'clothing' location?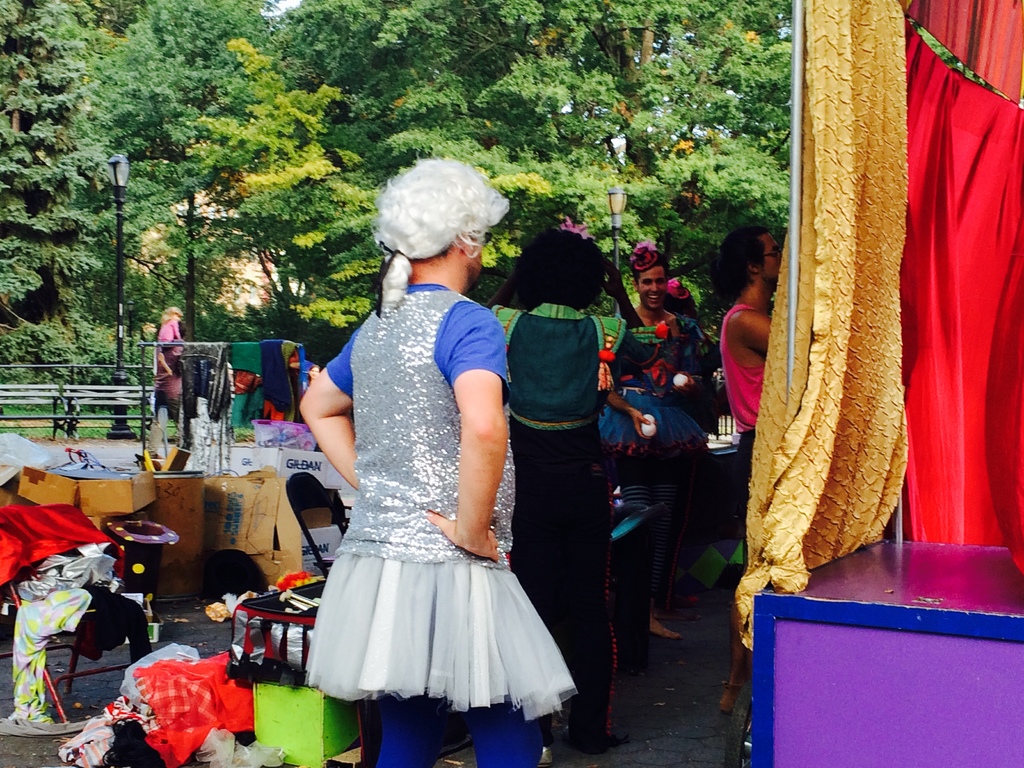
region(598, 310, 720, 507)
